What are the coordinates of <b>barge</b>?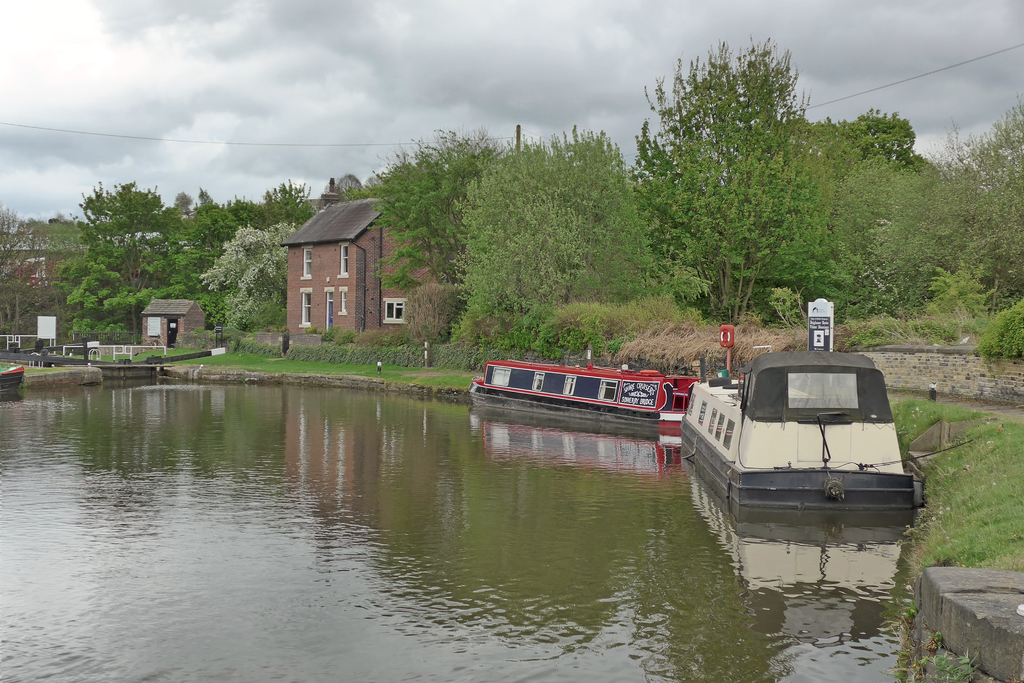
(left=677, top=349, right=913, bottom=507).
